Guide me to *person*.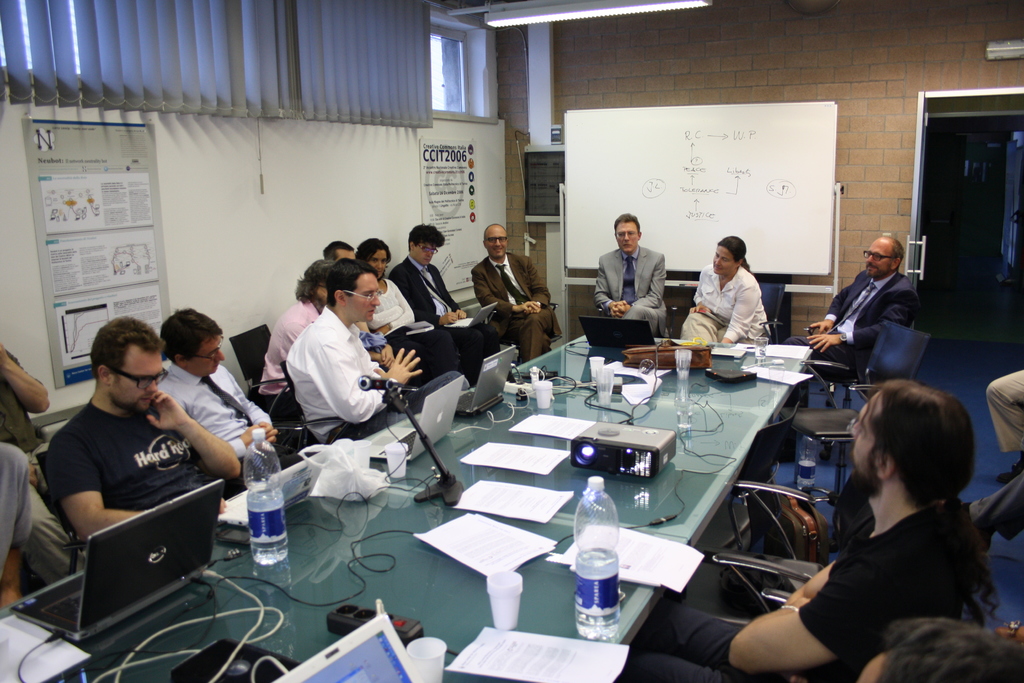
Guidance: bbox=(776, 236, 938, 388).
